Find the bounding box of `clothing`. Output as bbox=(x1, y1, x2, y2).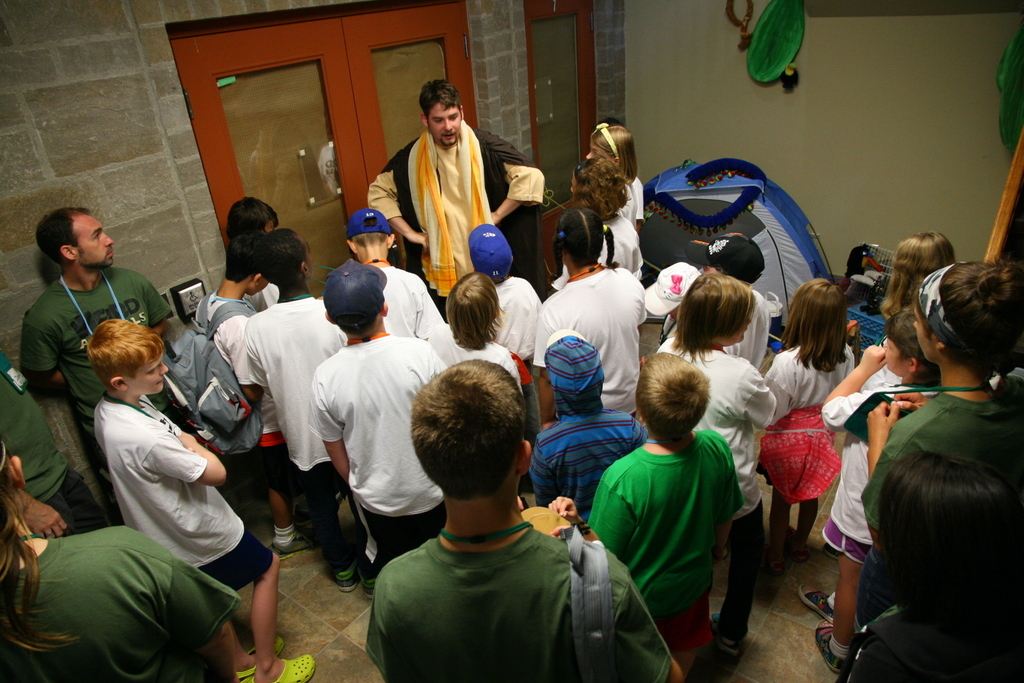
bbox=(195, 290, 354, 572).
